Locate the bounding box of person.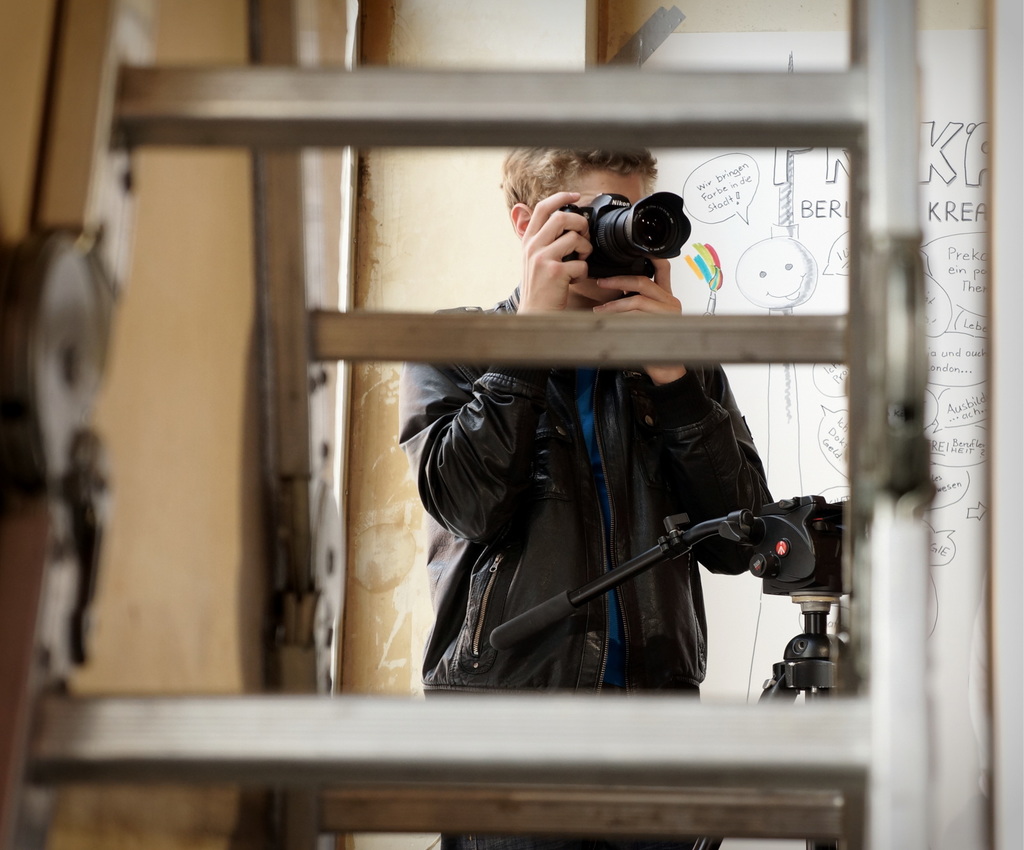
Bounding box: box(380, 145, 797, 712).
